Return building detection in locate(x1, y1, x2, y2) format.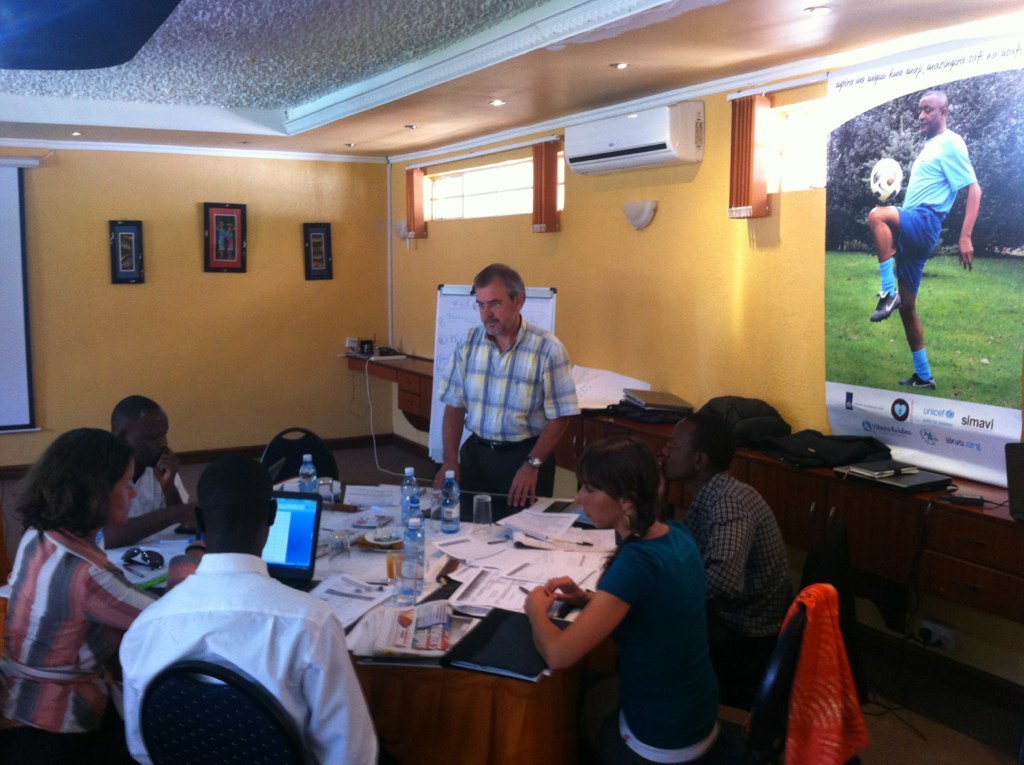
locate(1, 0, 1020, 764).
